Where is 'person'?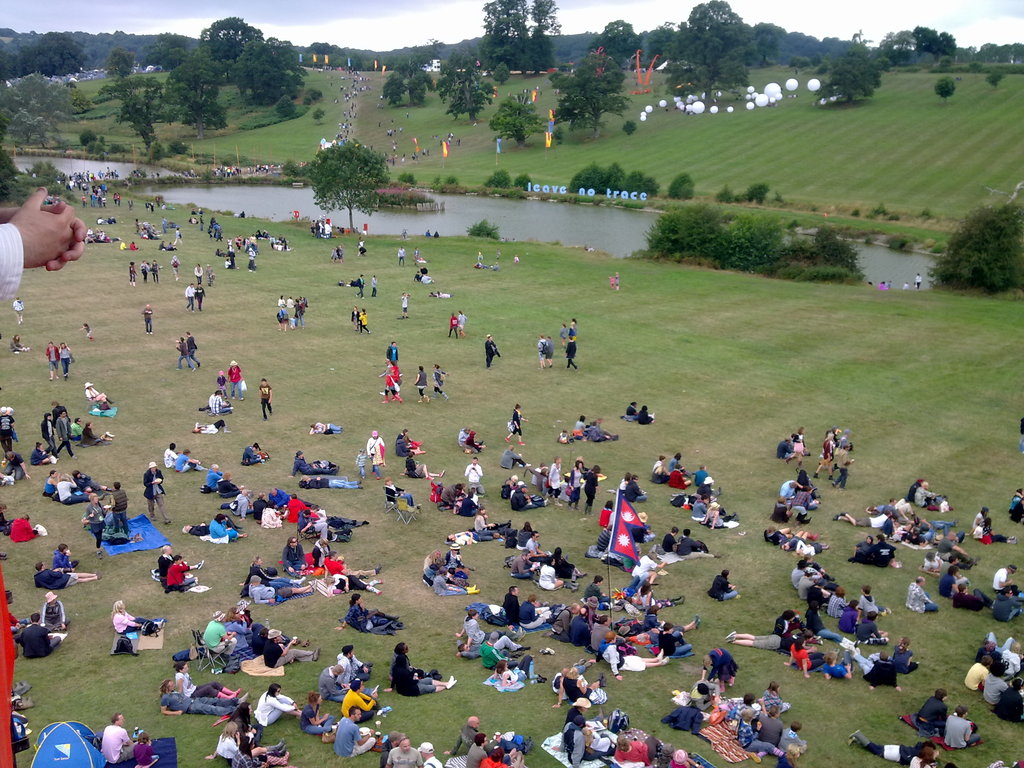
region(878, 280, 888, 289).
